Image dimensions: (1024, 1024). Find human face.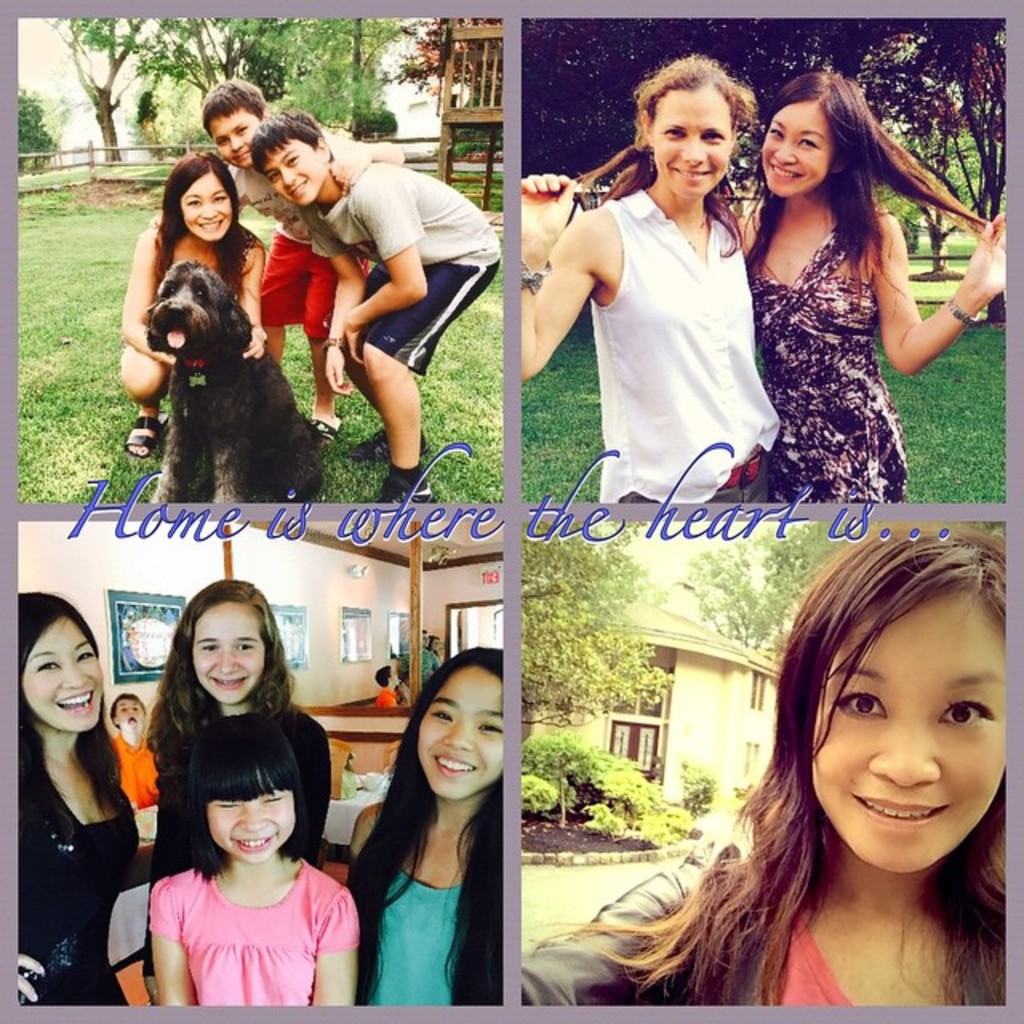
416 670 502 800.
